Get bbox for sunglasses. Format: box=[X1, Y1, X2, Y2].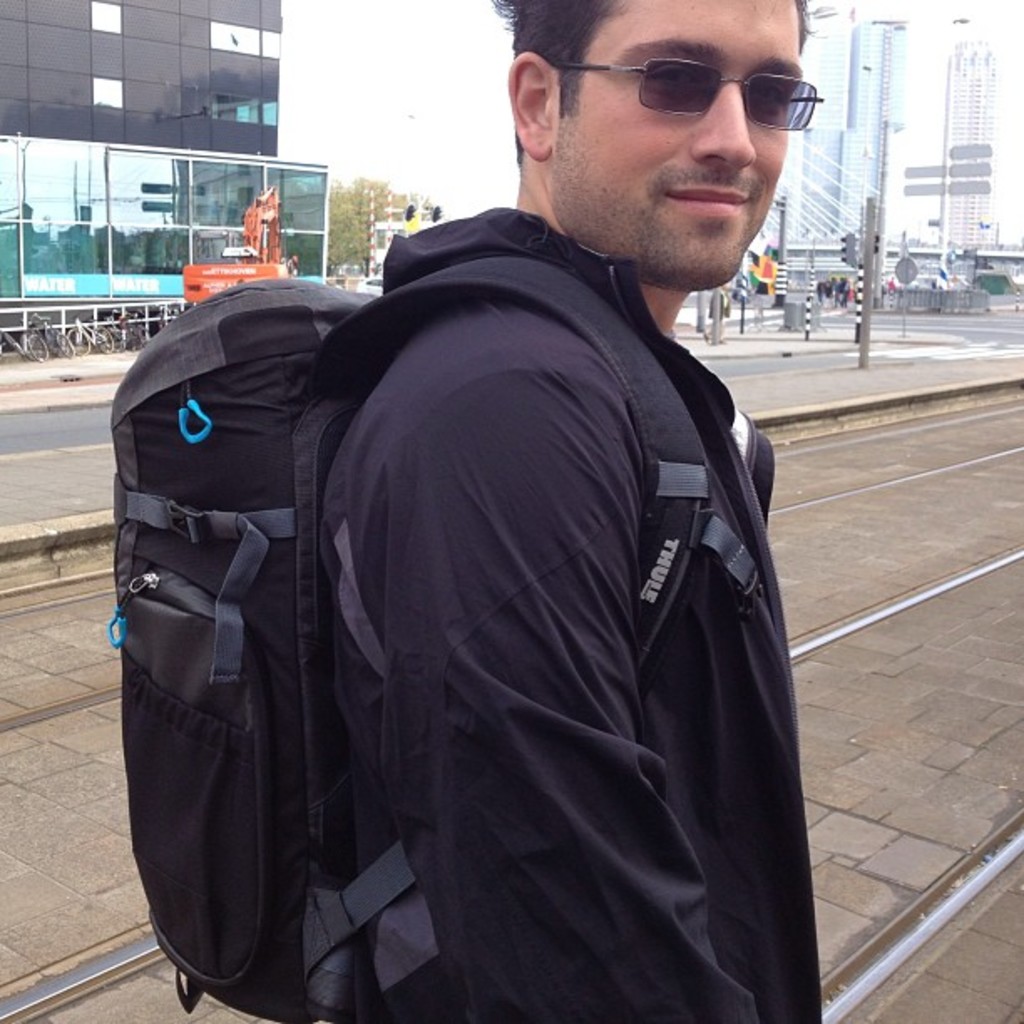
box=[550, 52, 827, 132].
